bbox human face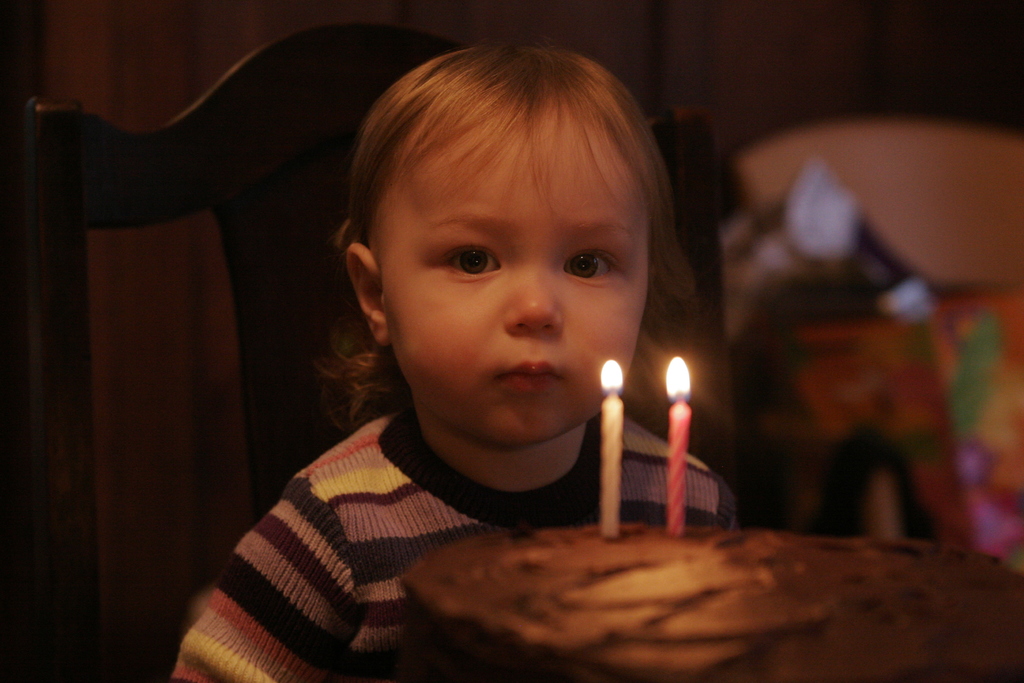
x1=371 y1=114 x2=653 y2=450
